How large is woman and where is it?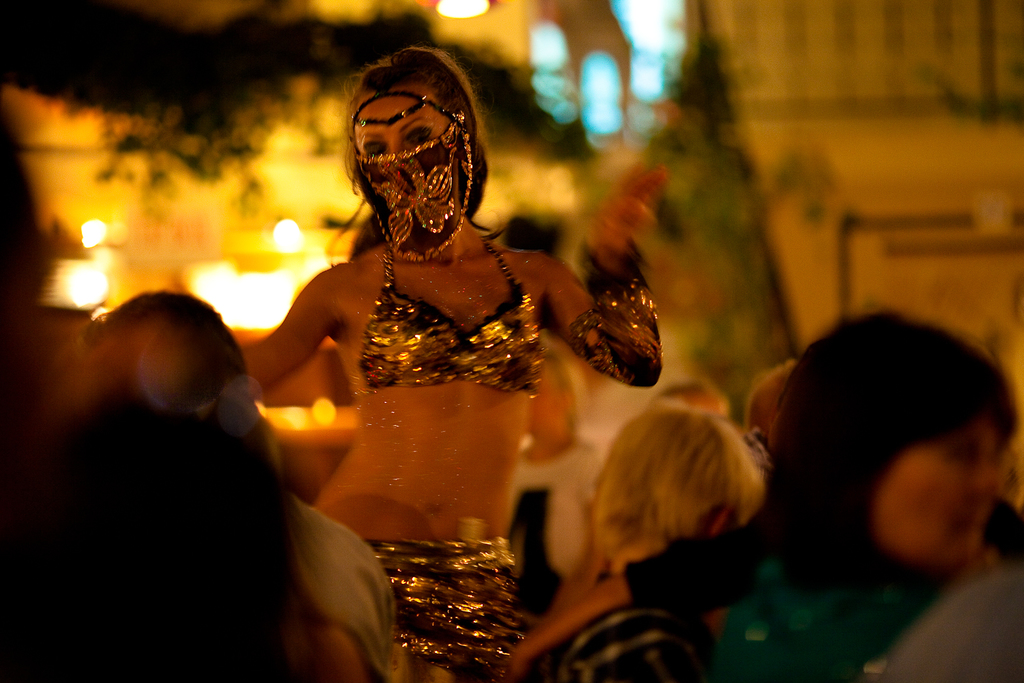
Bounding box: 246, 53, 636, 612.
